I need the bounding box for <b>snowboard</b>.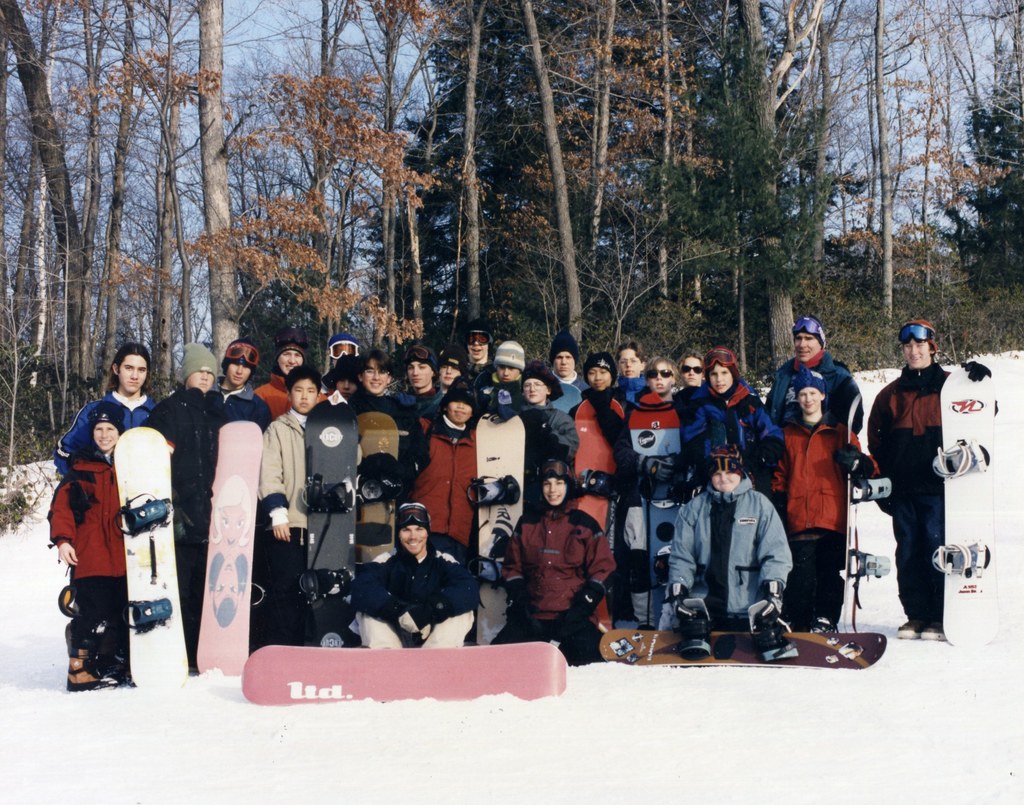
Here it is: 300,391,360,646.
